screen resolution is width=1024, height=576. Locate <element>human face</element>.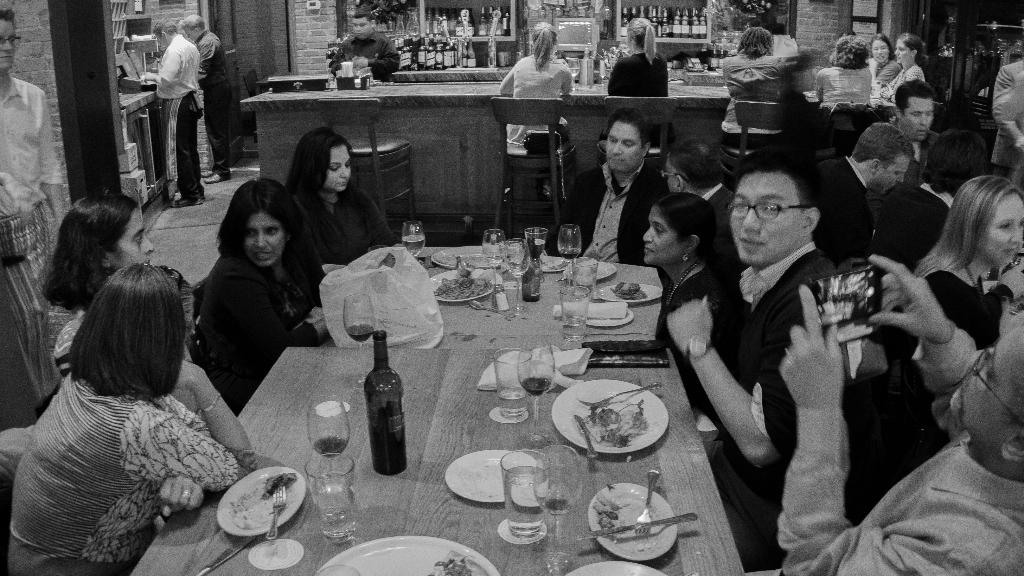
157/30/168/47.
